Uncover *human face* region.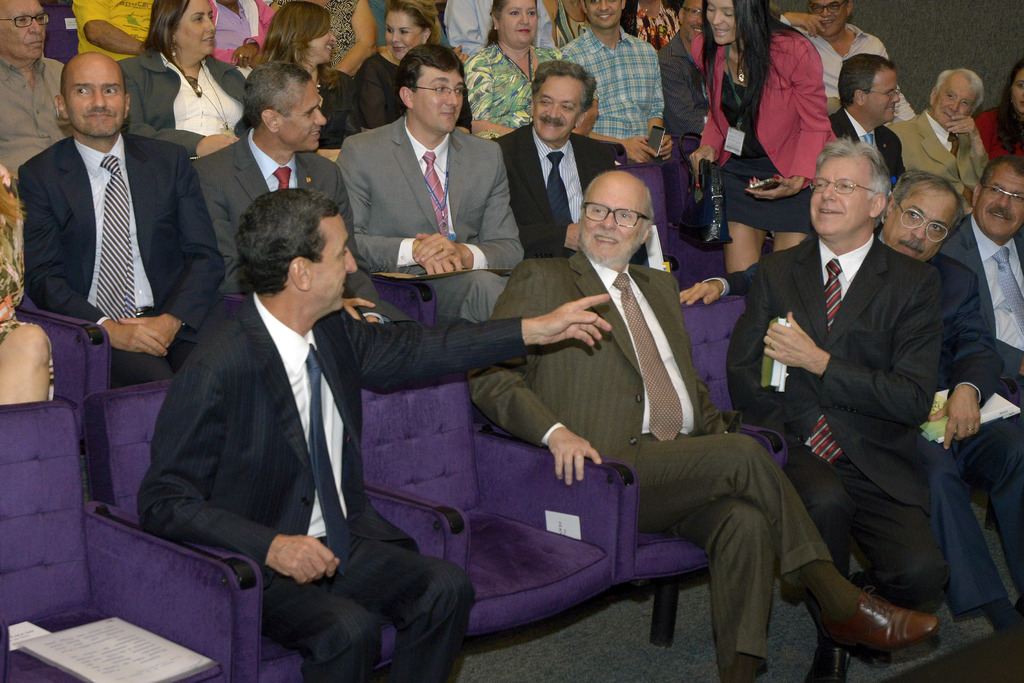
Uncovered: [813,0,845,33].
